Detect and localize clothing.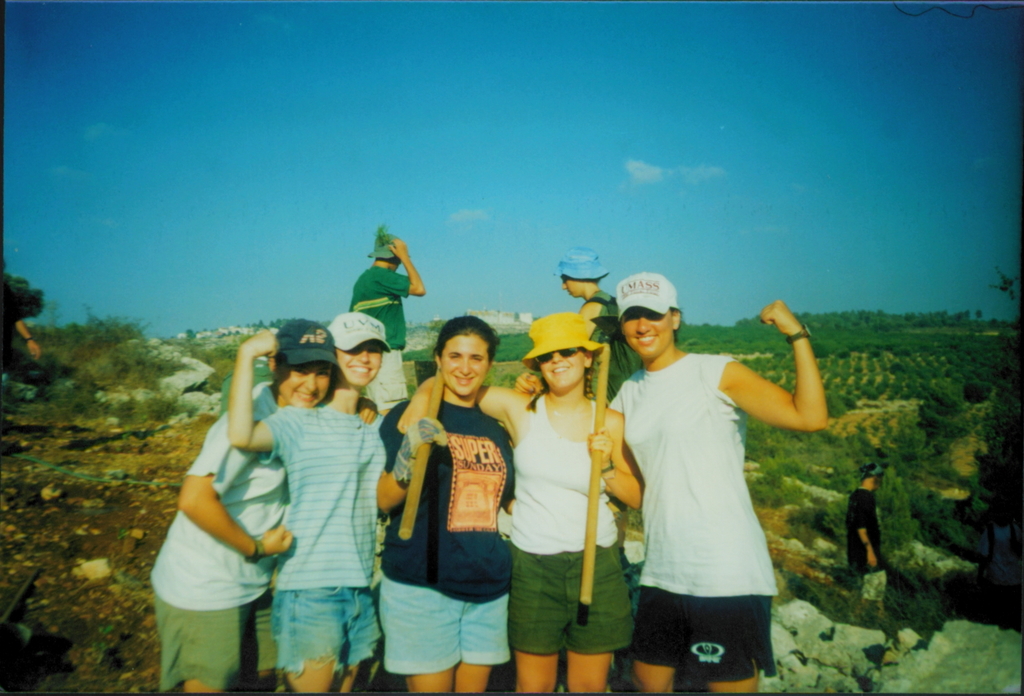
Localized at (615, 311, 806, 662).
